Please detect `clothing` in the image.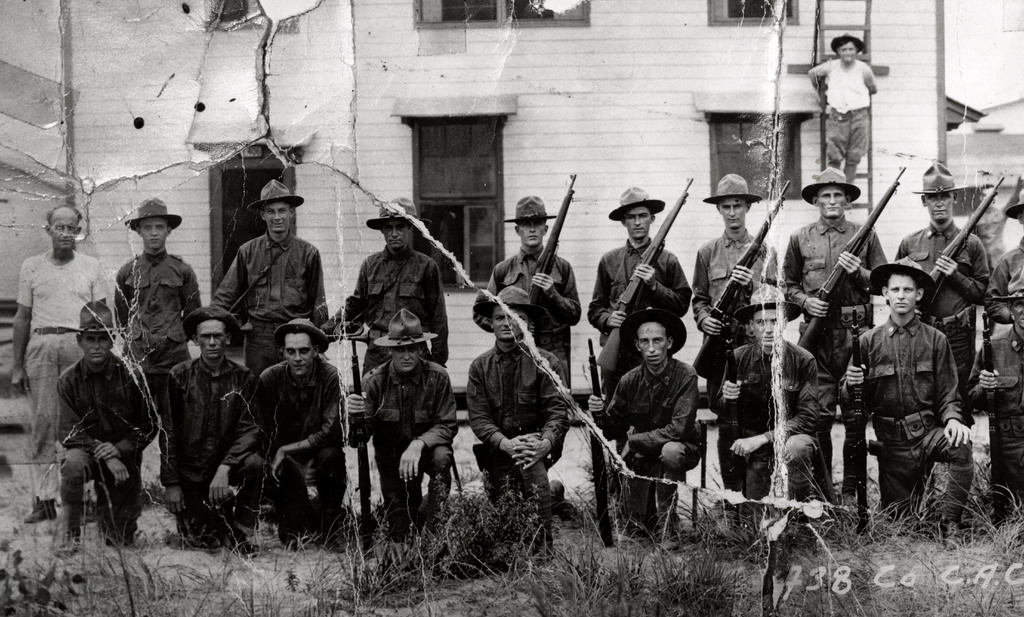
bbox(241, 315, 344, 530).
